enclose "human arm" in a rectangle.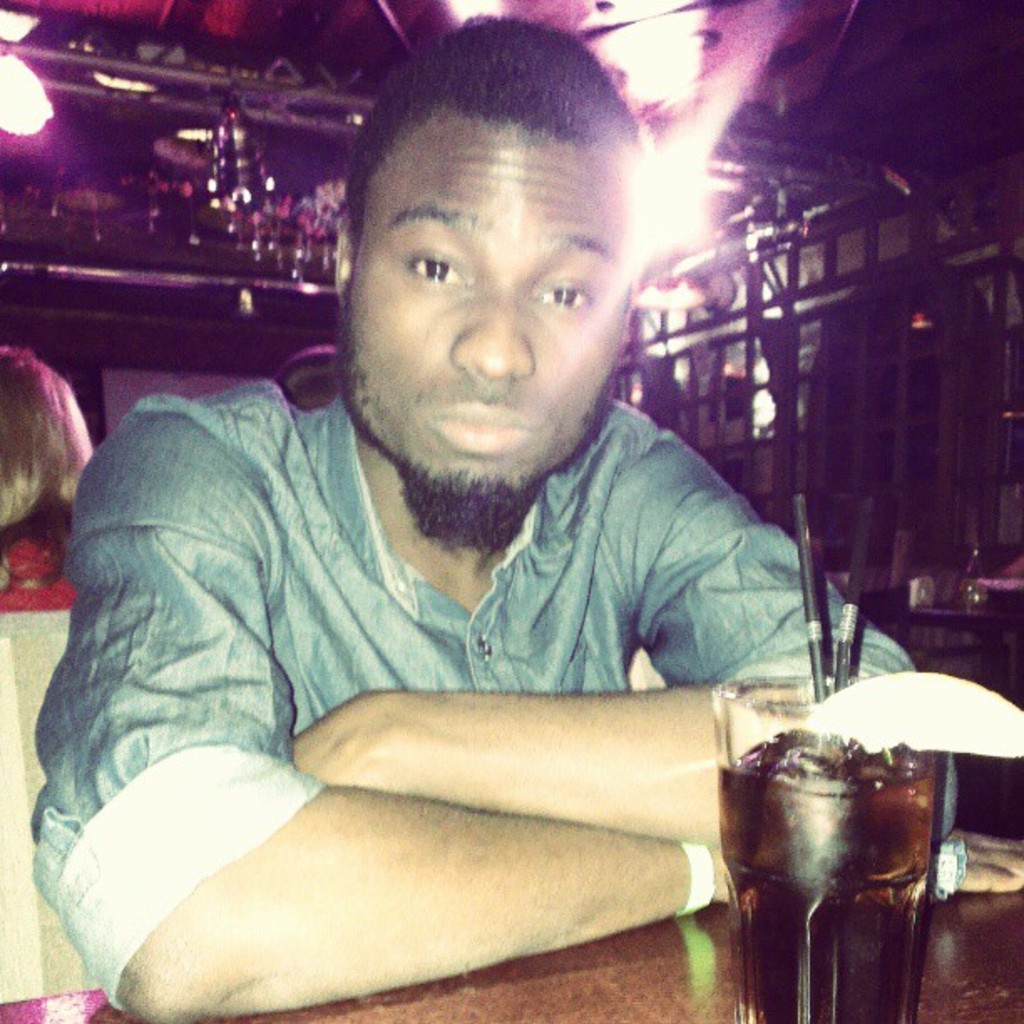
bbox=[274, 423, 935, 842].
